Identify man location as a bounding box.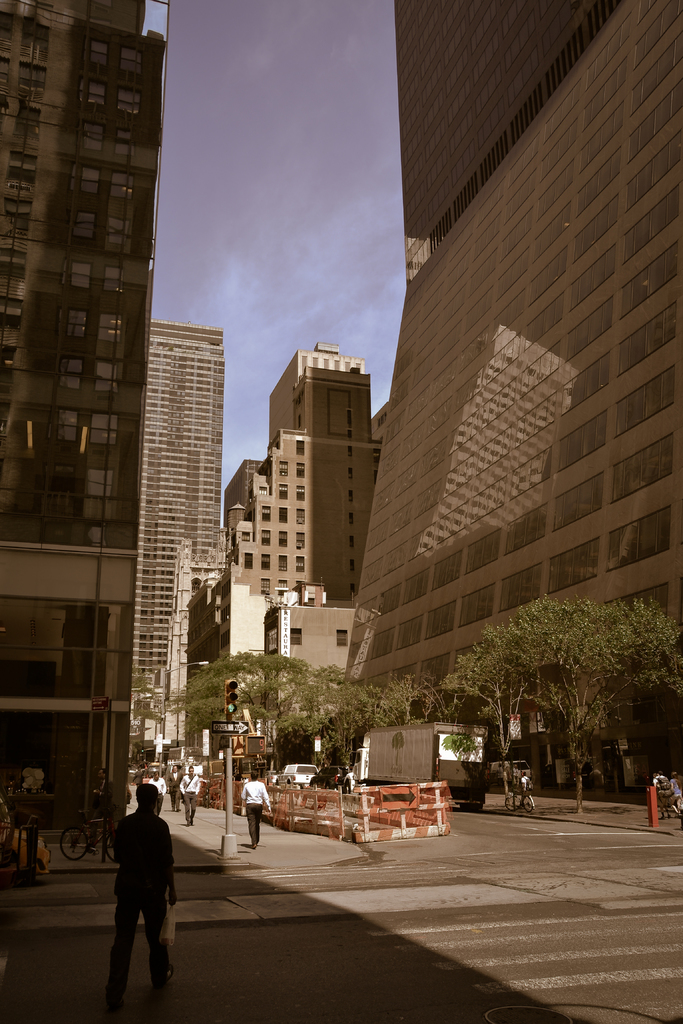
(104,776,175,1005).
